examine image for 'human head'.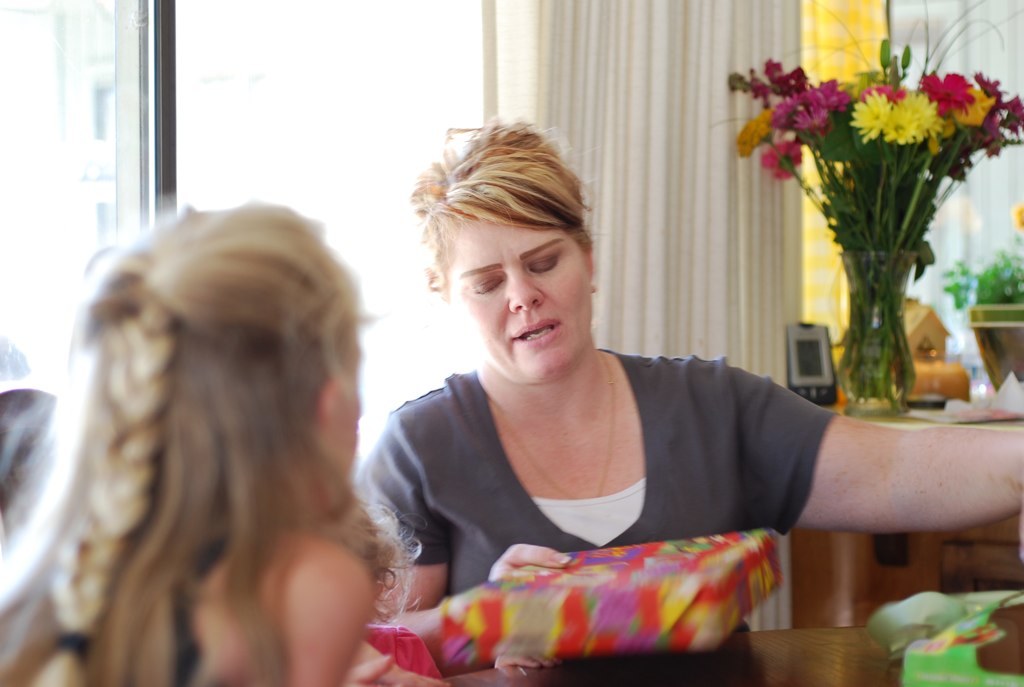
Examination result: [left=411, top=120, right=606, bottom=386].
